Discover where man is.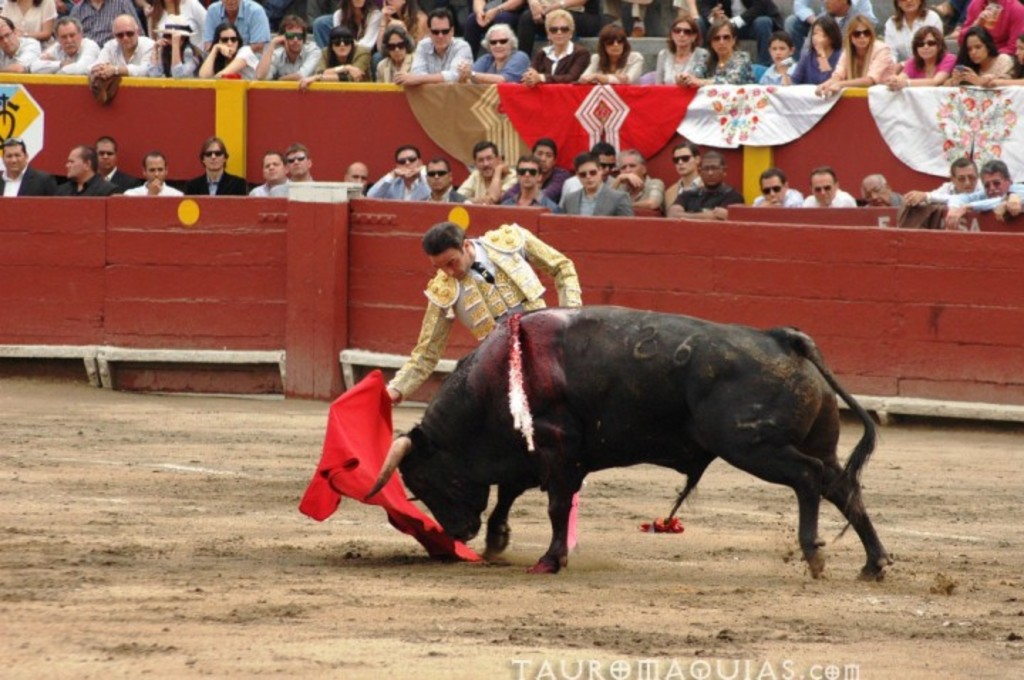
Discovered at detection(249, 151, 293, 198).
